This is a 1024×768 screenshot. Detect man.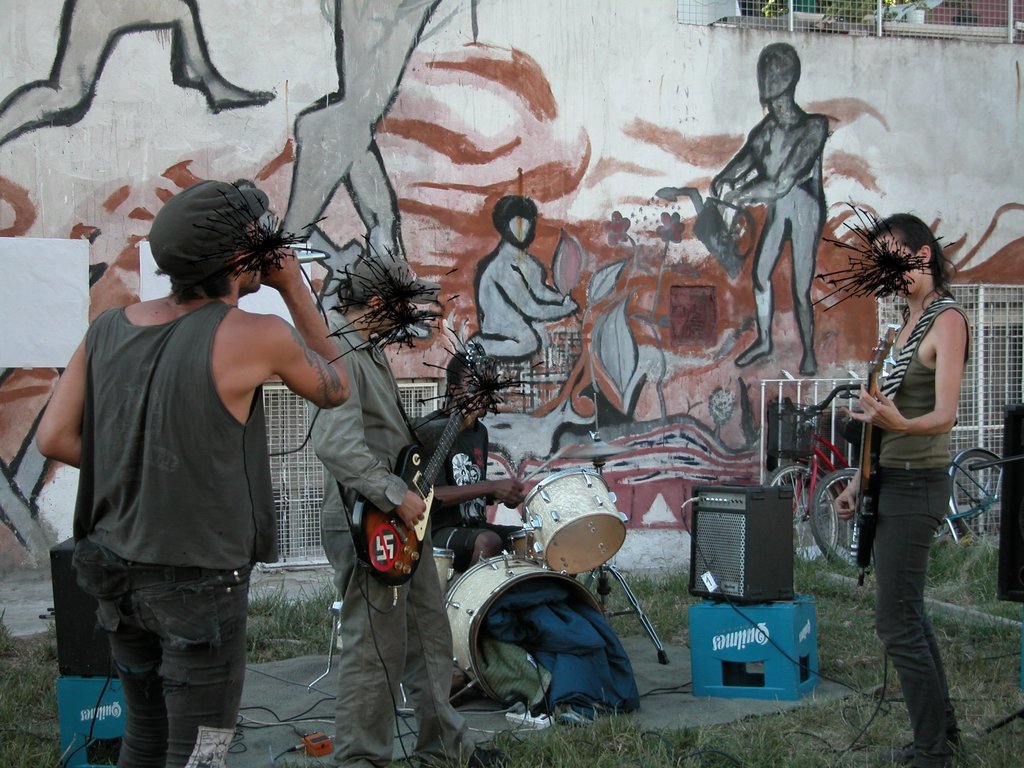
(left=38, top=174, right=353, bottom=767).
